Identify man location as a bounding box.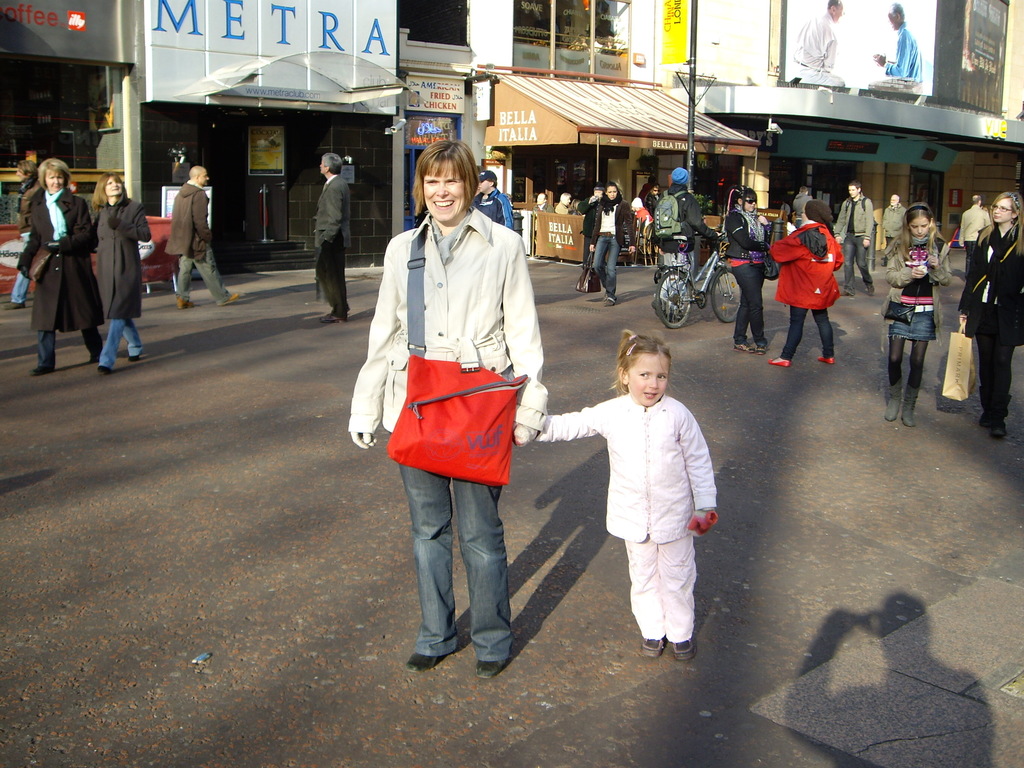
{"x1": 828, "y1": 173, "x2": 876, "y2": 296}.
